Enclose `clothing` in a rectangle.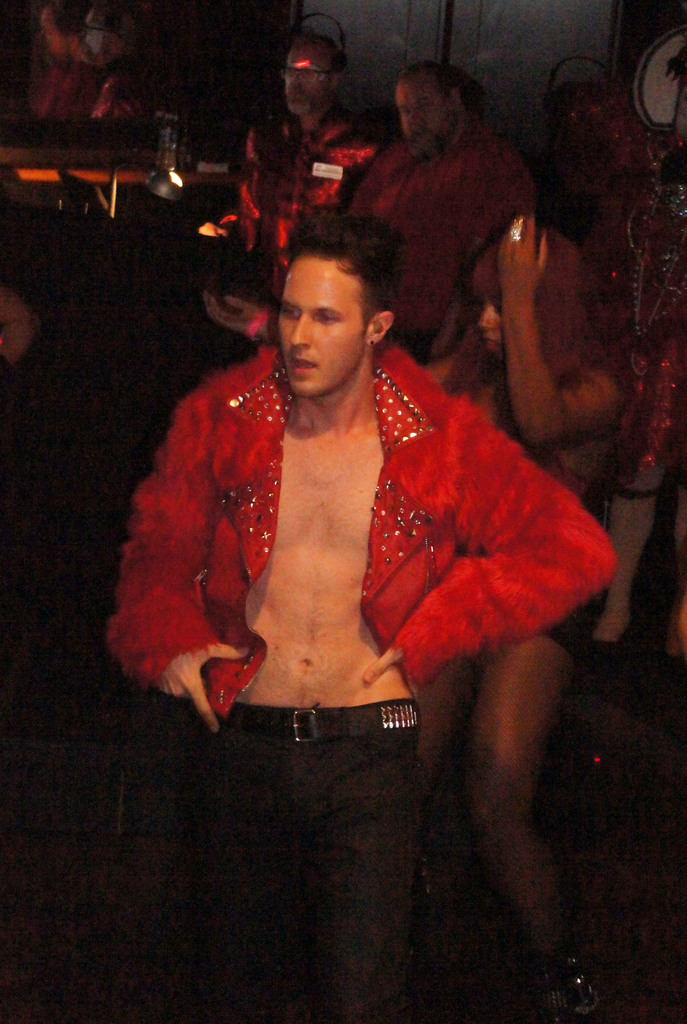
region(182, 114, 364, 312).
